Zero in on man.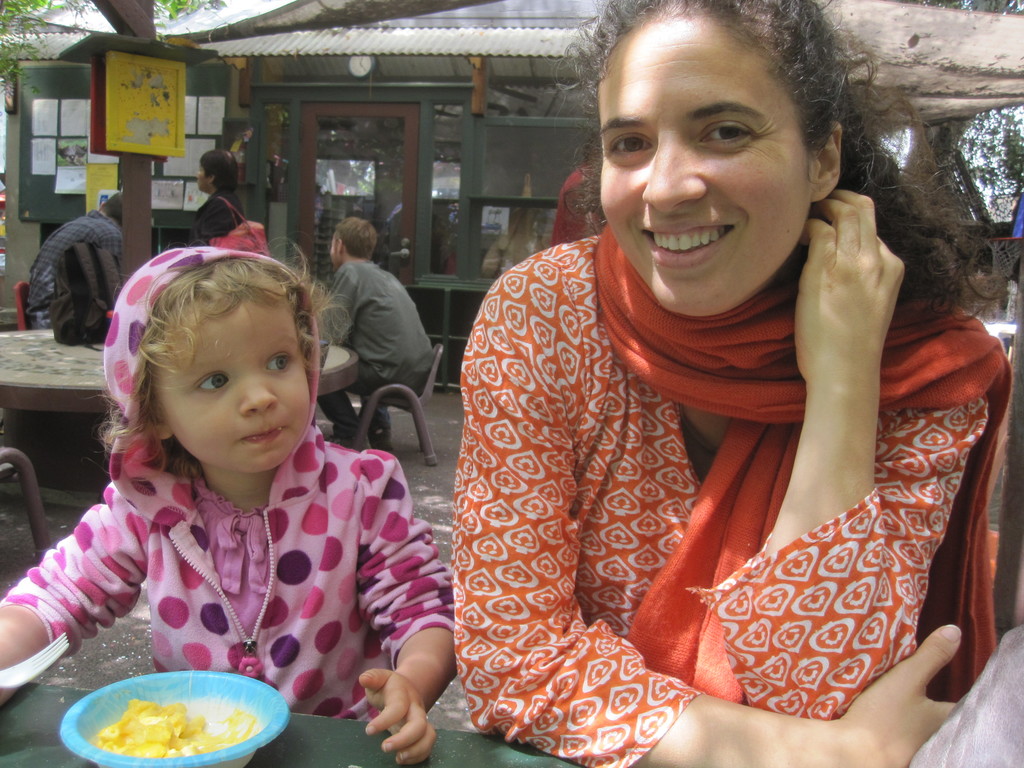
Zeroed in: <region>318, 217, 433, 452</region>.
